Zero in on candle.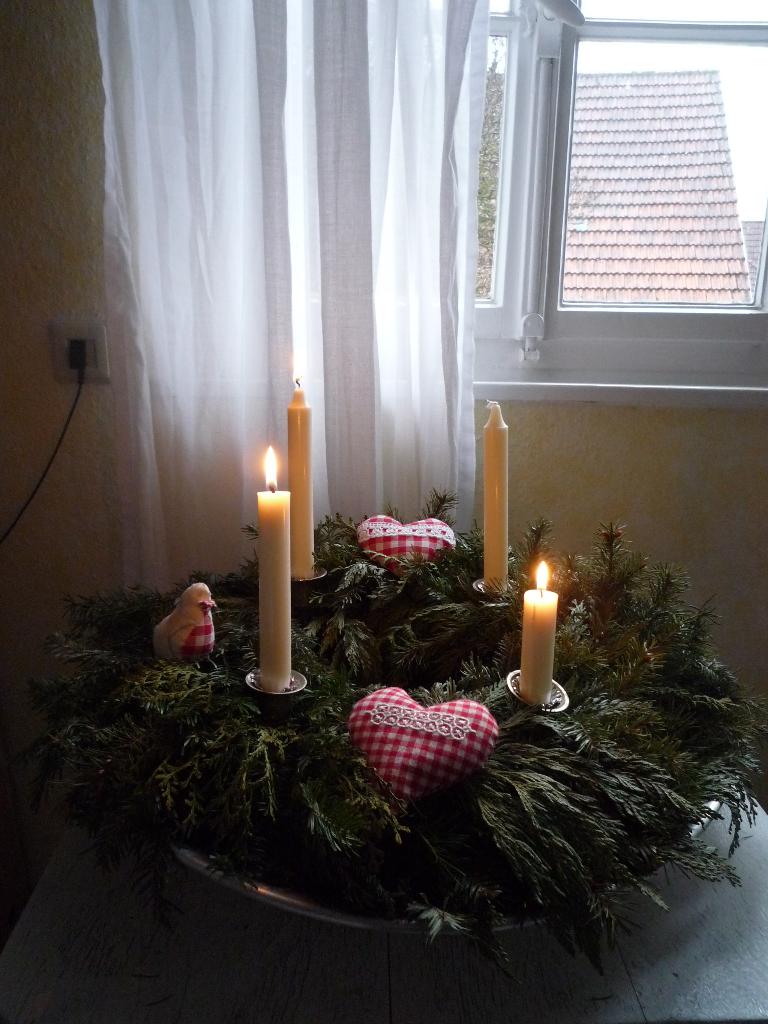
Zeroed in: x1=483, y1=397, x2=513, y2=591.
